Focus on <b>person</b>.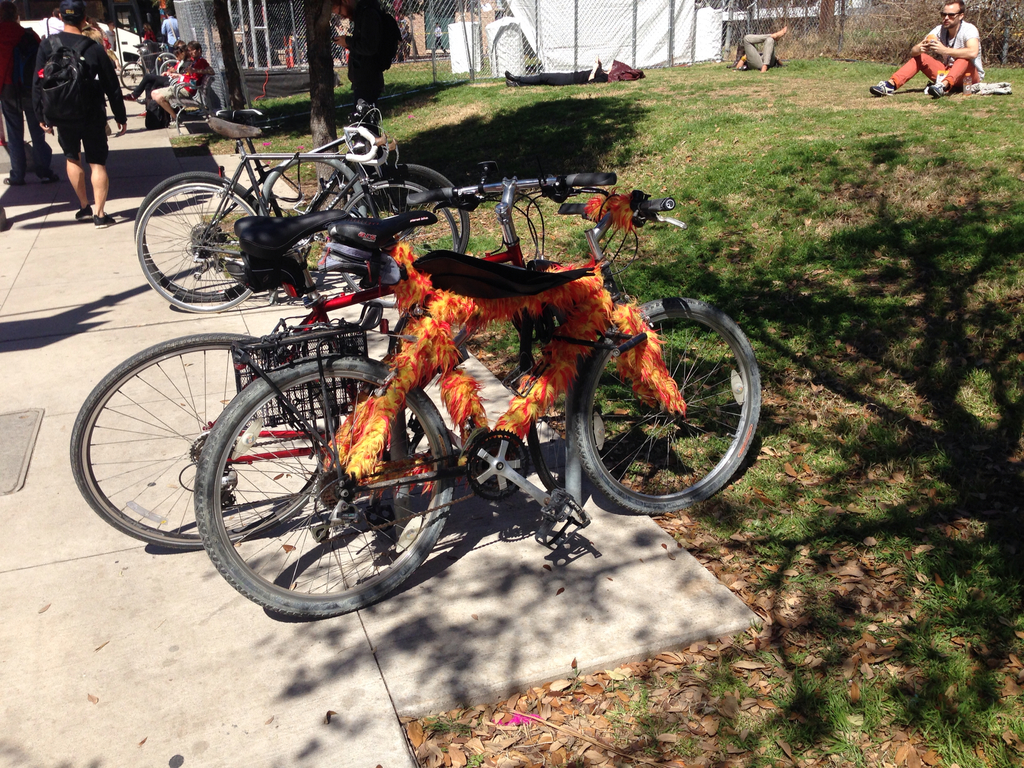
Focused at (left=163, top=1, right=187, bottom=64).
